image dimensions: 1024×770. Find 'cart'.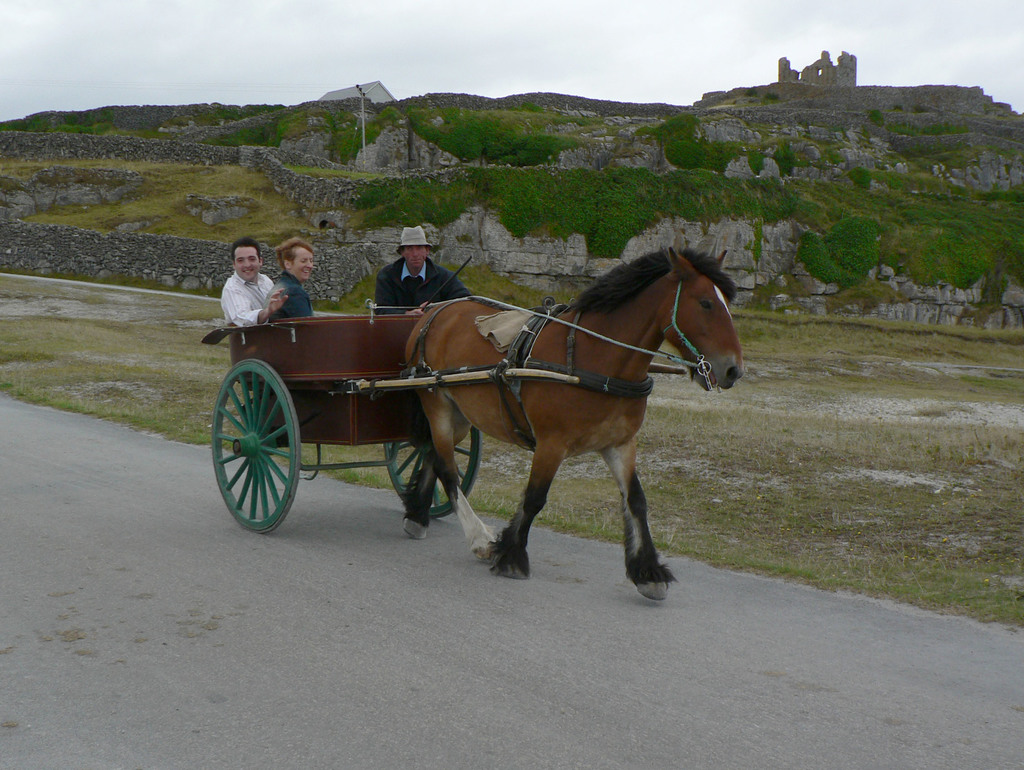
l=202, t=301, r=689, b=532.
